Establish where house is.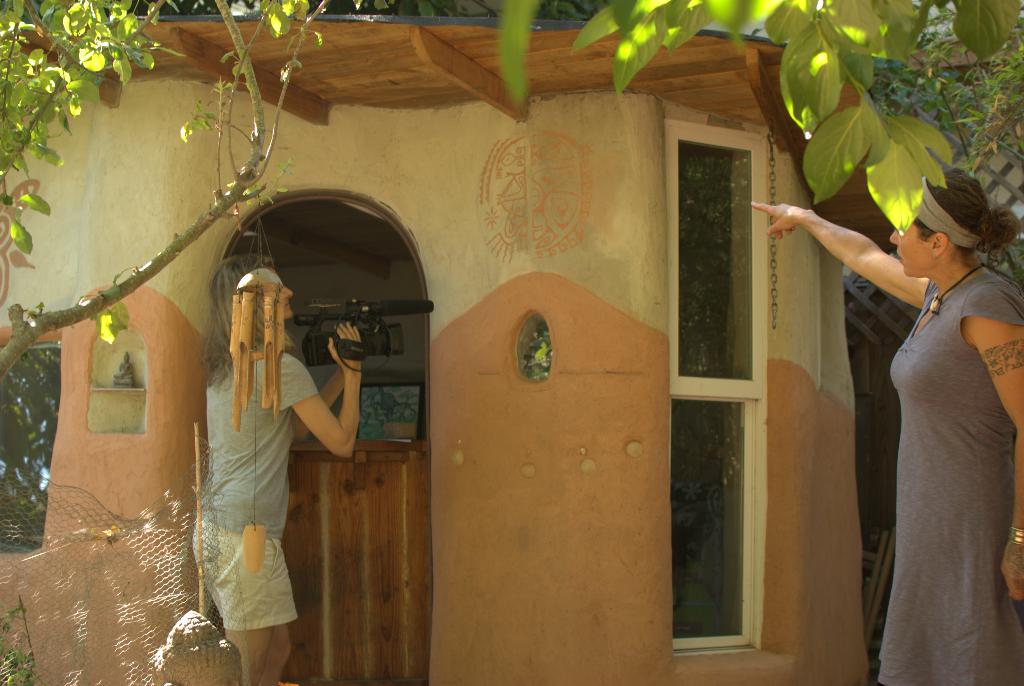
Established at locate(0, 0, 1023, 685).
